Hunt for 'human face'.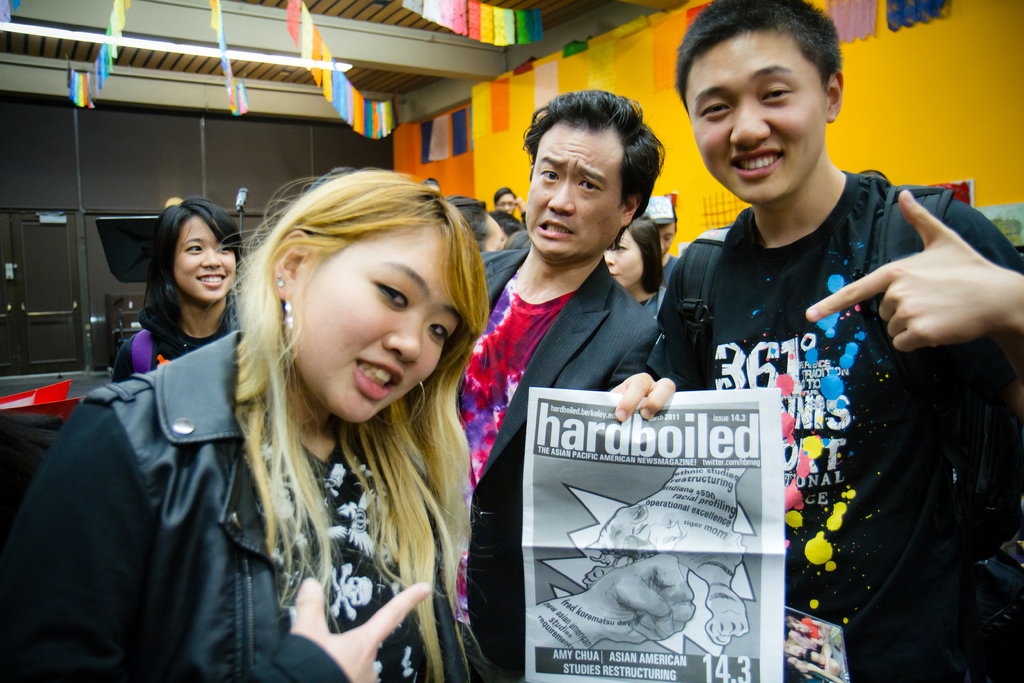
Hunted down at box=[653, 222, 680, 256].
